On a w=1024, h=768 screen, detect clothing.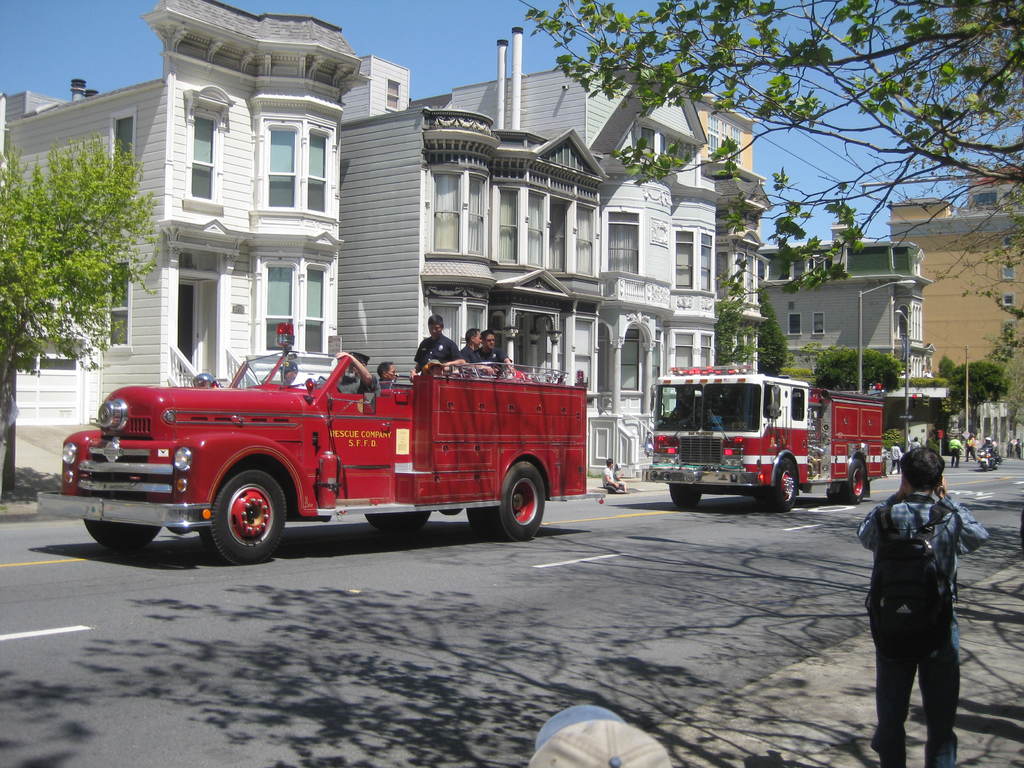
<box>292,383,303,387</box>.
